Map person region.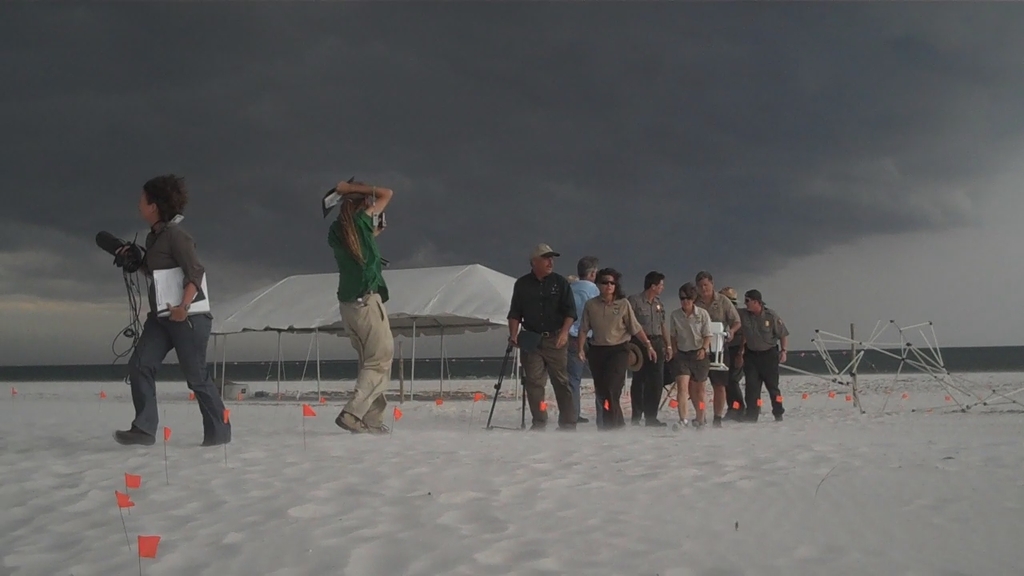
Mapped to <region>667, 285, 710, 429</region>.
